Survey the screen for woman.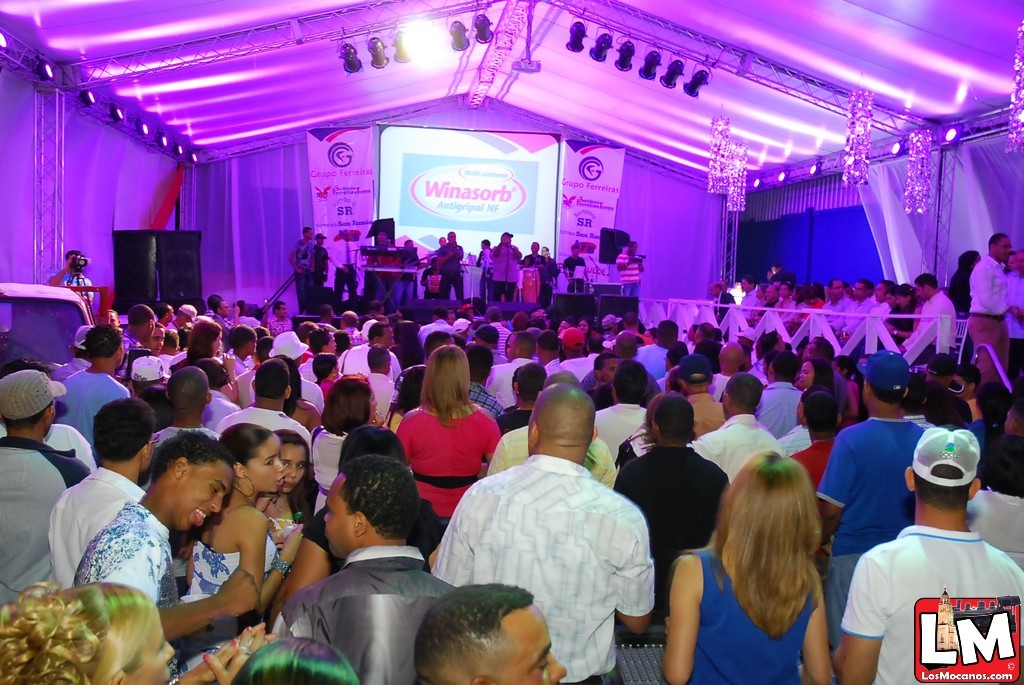
Survey found: crop(574, 320, 590, 341).
